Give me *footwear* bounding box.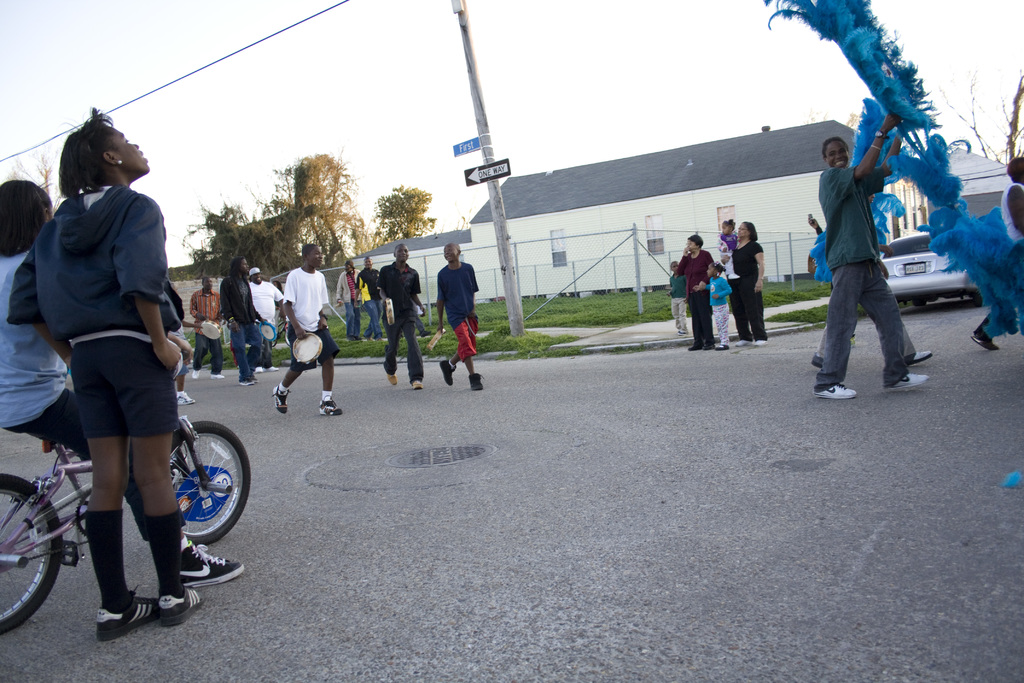
left=911, top=349, right=933, bottom=365.
